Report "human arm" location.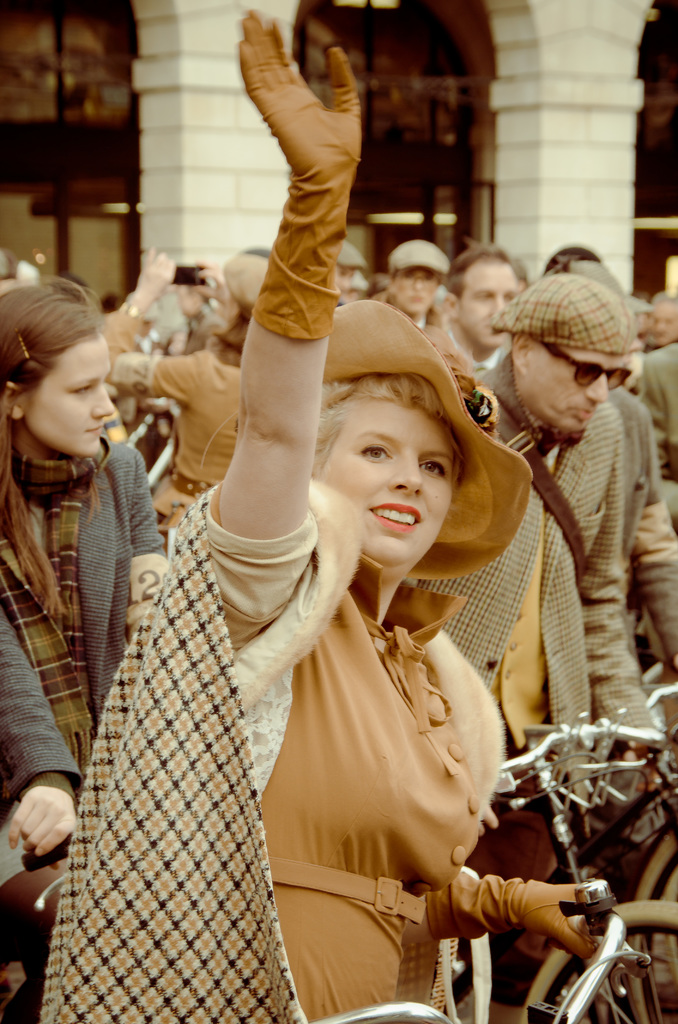
Report: {"x1": 0, "y1": 543, "x2": 89, "y2": 863}.
